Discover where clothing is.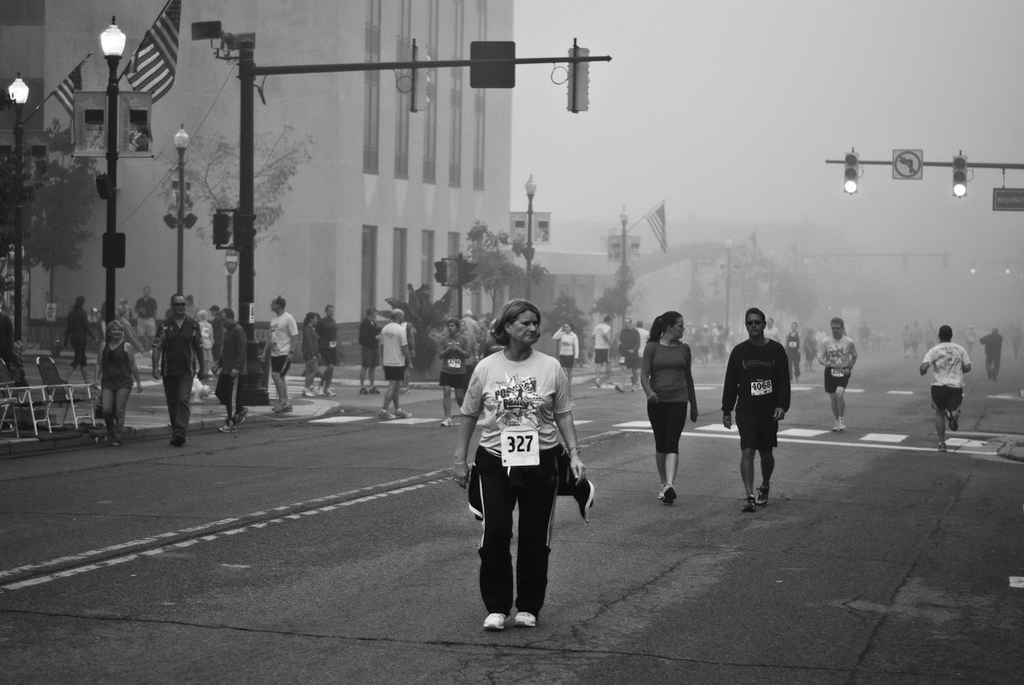
Discovered at (left=199, top=317, right=218, bottom=368).
